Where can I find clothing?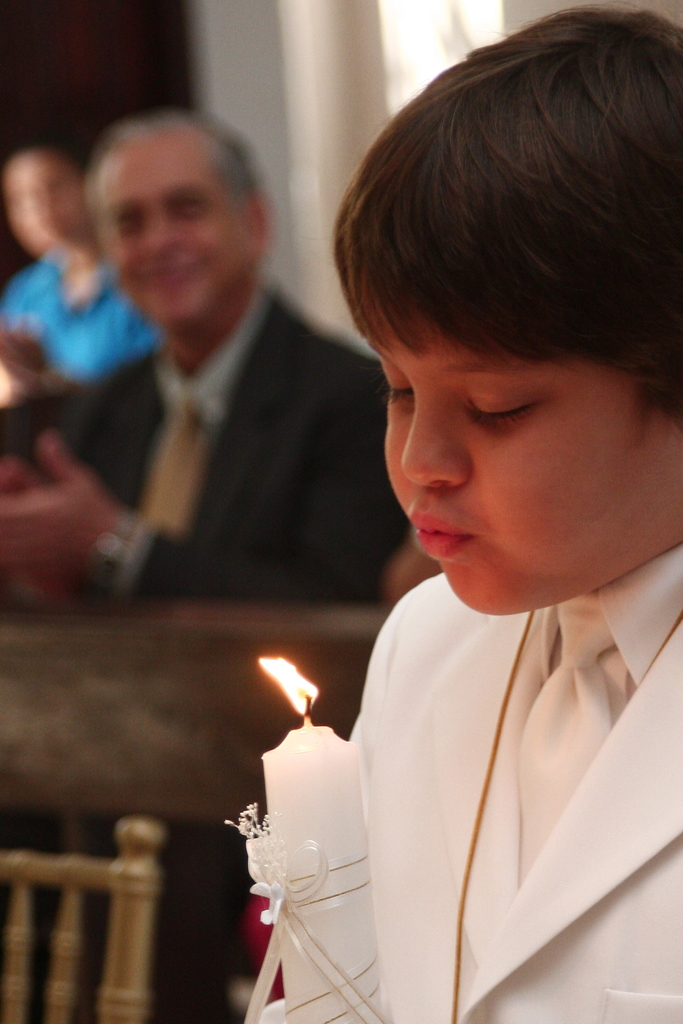
You can find it at 0 285 417 1023.
